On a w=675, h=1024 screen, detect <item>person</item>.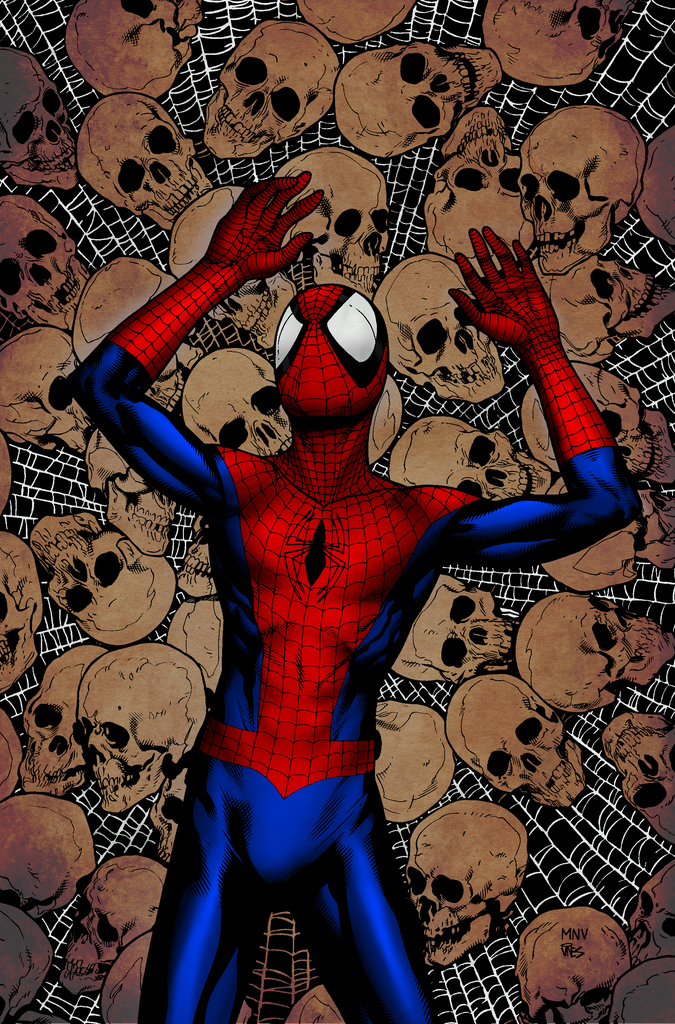
33/109/594/1001.
